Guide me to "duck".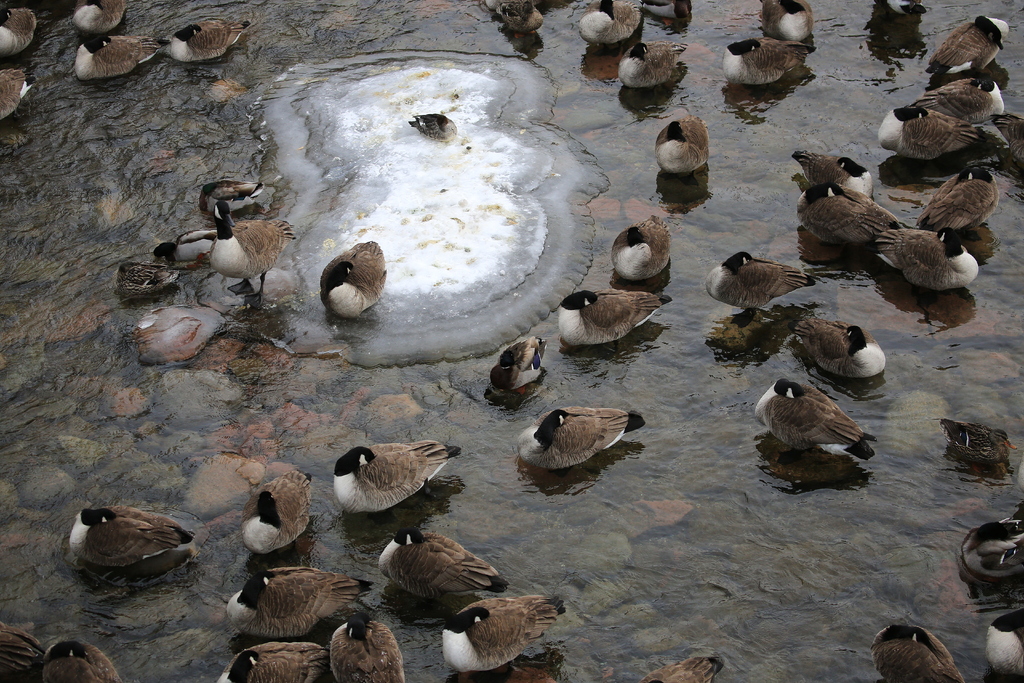
Guidance: [left=0, top=63, right=36, bottom=124].
